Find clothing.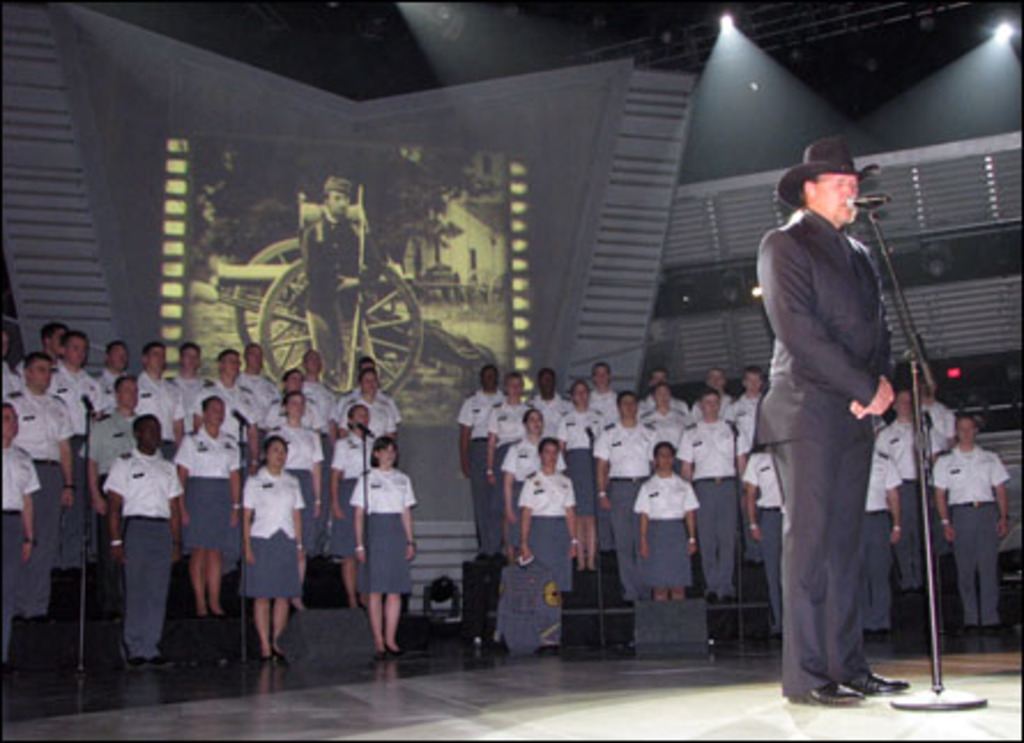
[532,393,559,421].
